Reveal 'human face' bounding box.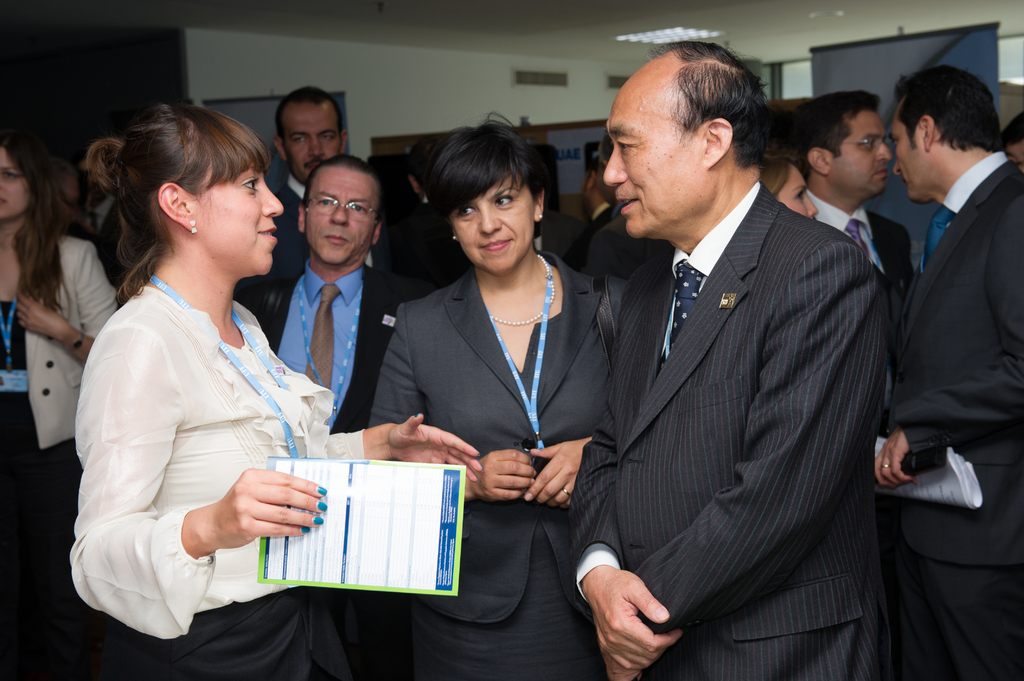
Revealed: 302,168,371,262.
